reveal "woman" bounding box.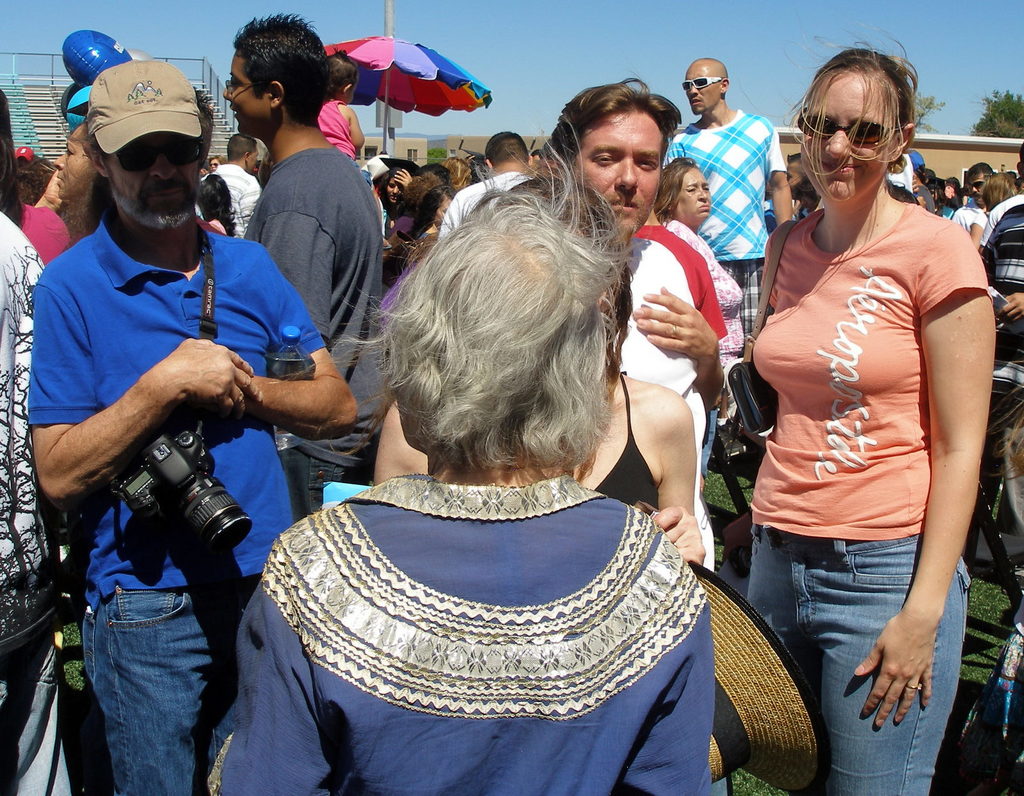
Revealed: bbox(249, 196, 780, 786).
